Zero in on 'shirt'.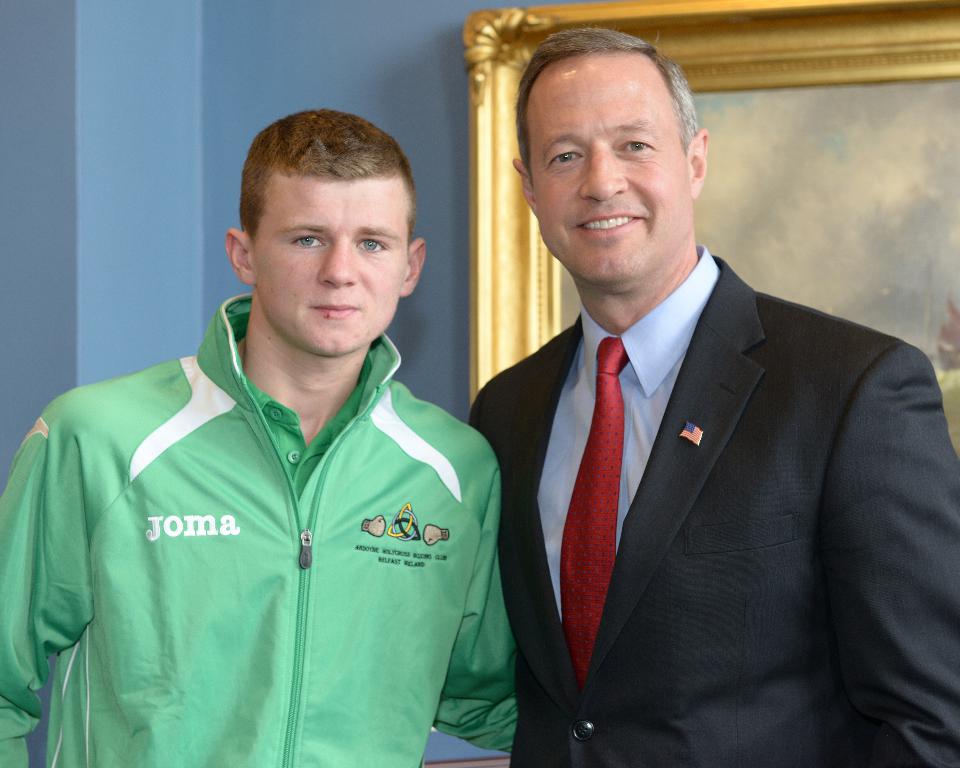
Zeroed in: (539, 245, 716, 594).
